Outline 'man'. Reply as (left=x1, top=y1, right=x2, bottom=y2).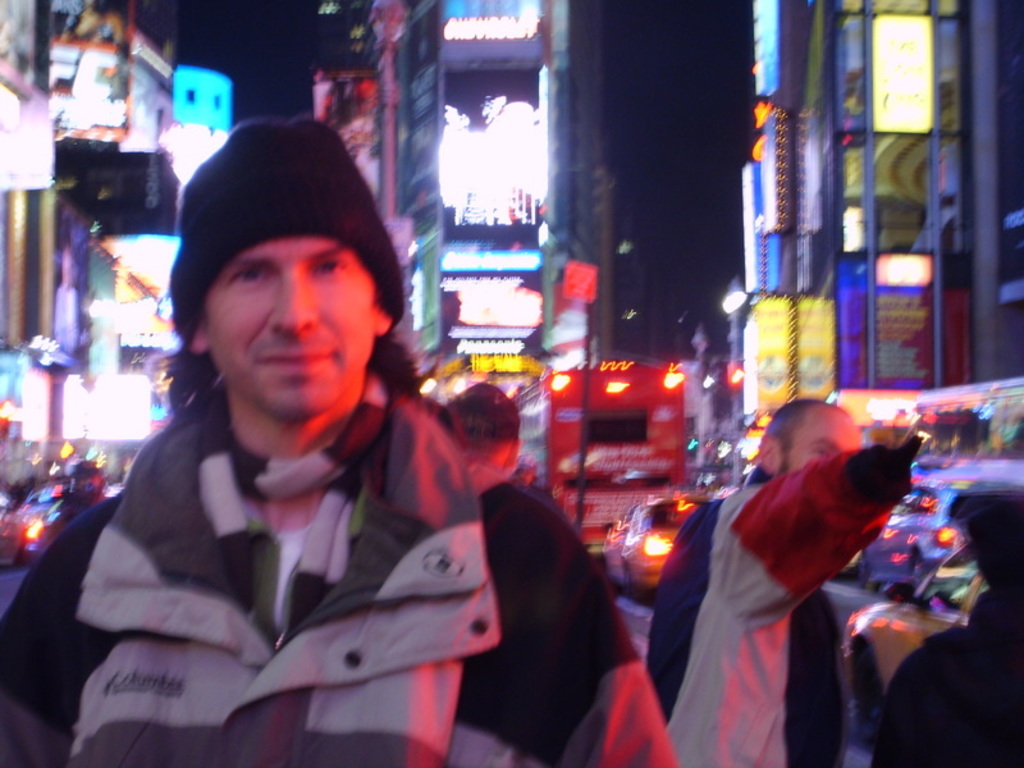
(left=0, top=114, right=681, bottom=767).
